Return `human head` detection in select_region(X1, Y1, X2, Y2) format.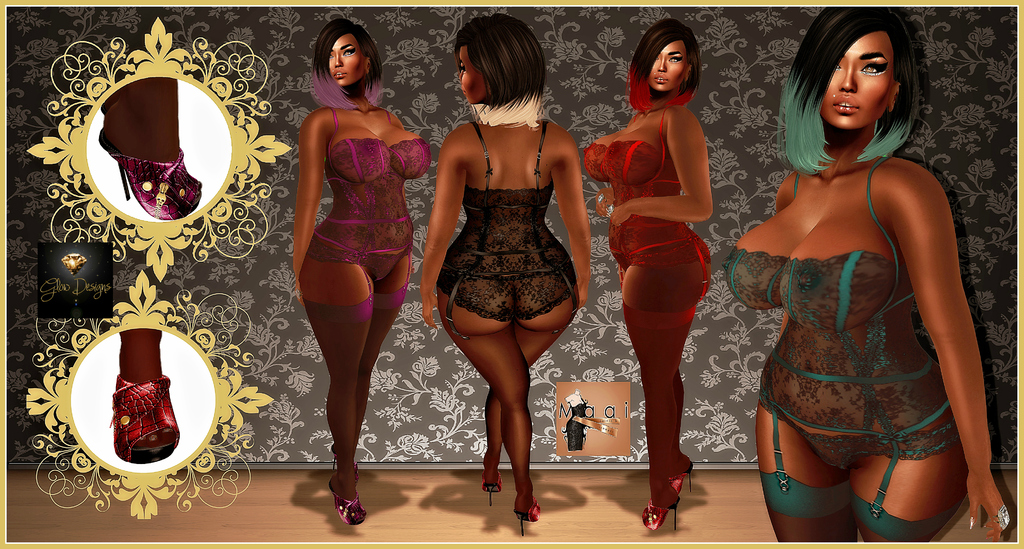
select_region(458, 17, 555, 107).
